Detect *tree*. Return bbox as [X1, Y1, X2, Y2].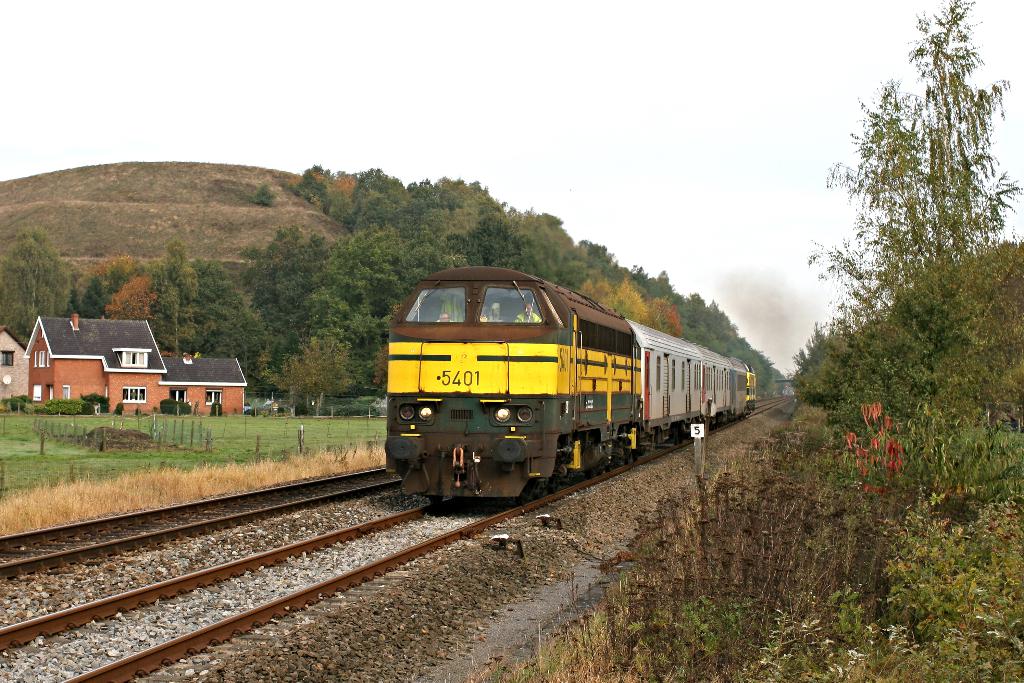
[808, 0, 1023, 400].
